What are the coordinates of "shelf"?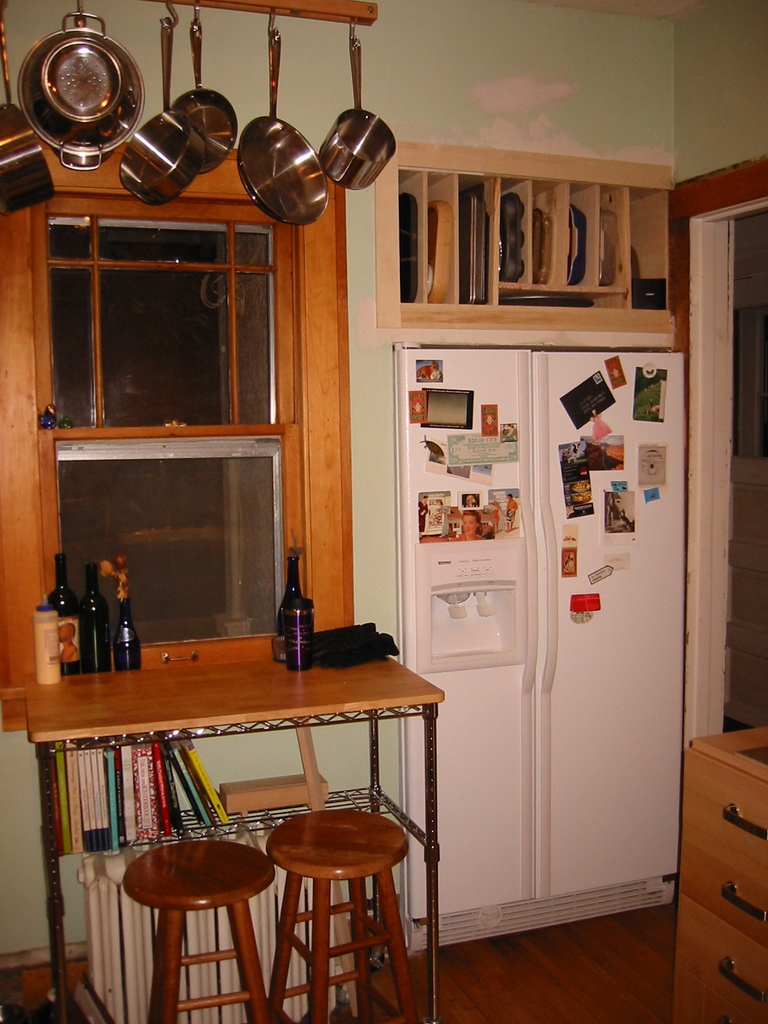
x1=673 y1=713 x2=767 y2=1023.
